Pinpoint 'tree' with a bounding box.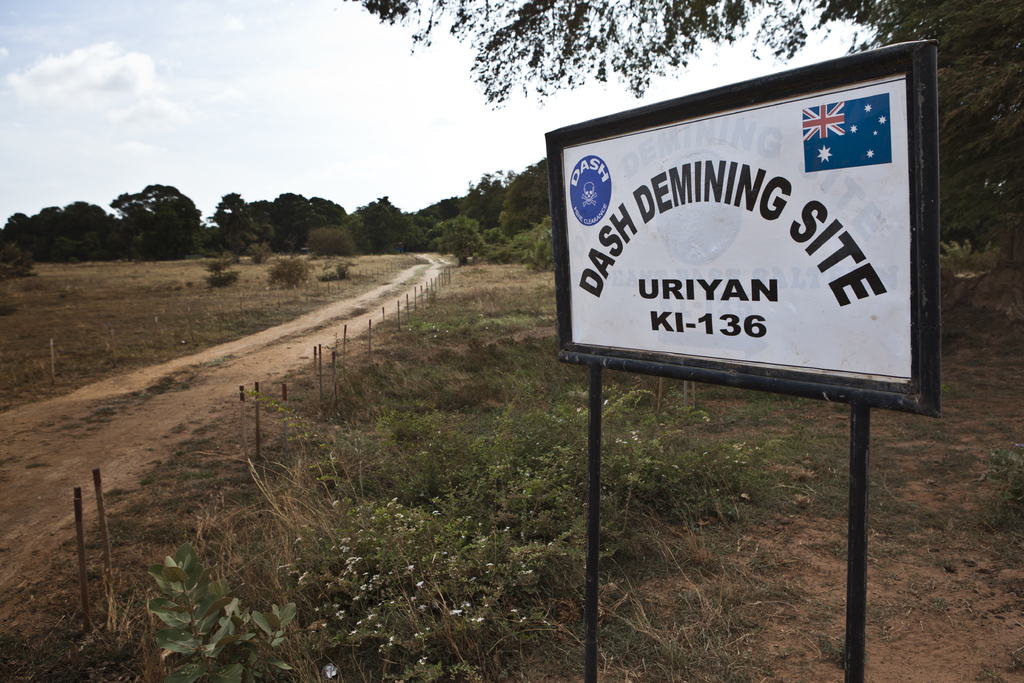
locate(202, 188, 244, 230).
